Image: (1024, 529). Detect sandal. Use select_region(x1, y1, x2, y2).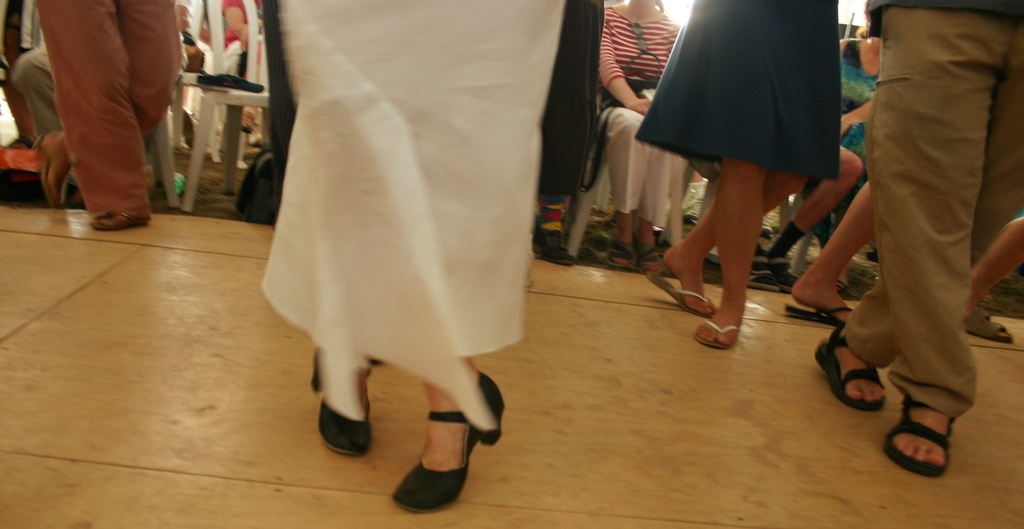
select_region(638, 241, 663, 277).
